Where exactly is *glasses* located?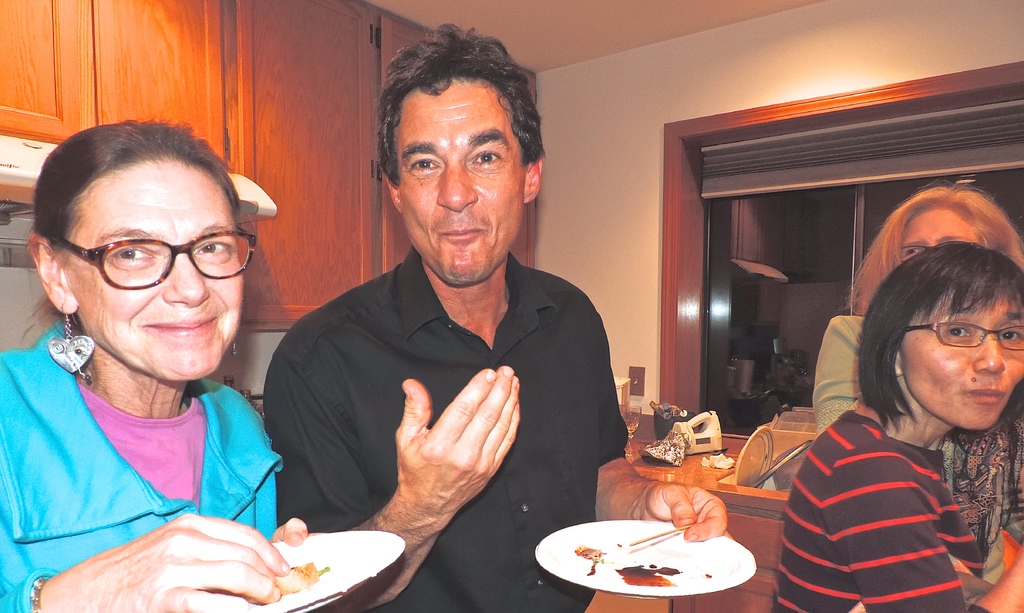
Its bounding box is l=38, t=224, r=242, b=295.
